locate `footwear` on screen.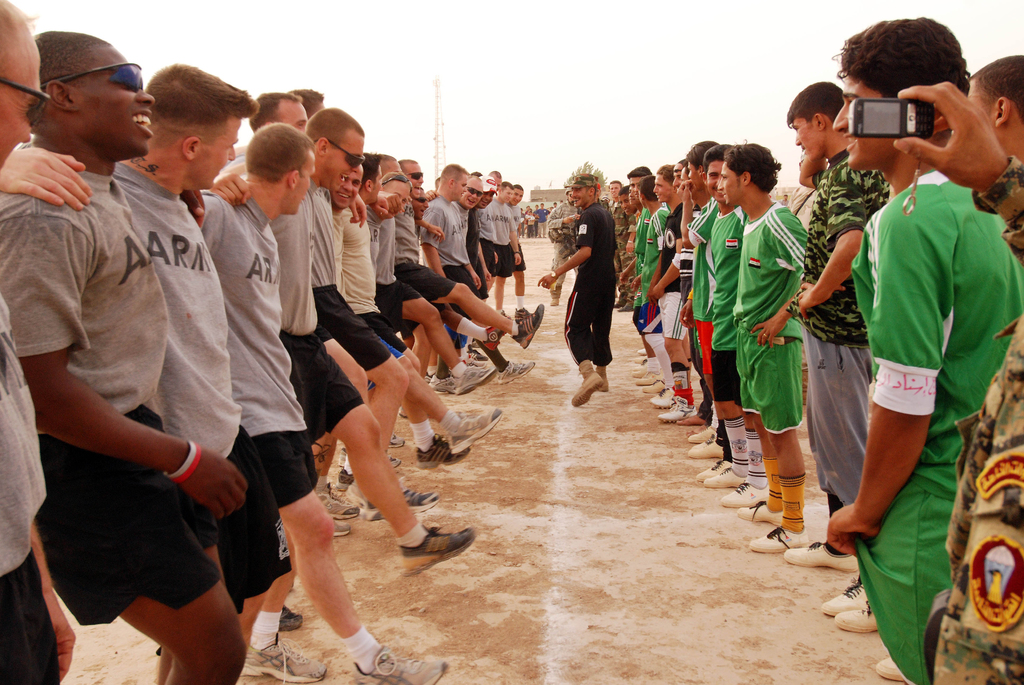
On screen at pyautogui.locateOnScreen(281, 603, 302, 631).
